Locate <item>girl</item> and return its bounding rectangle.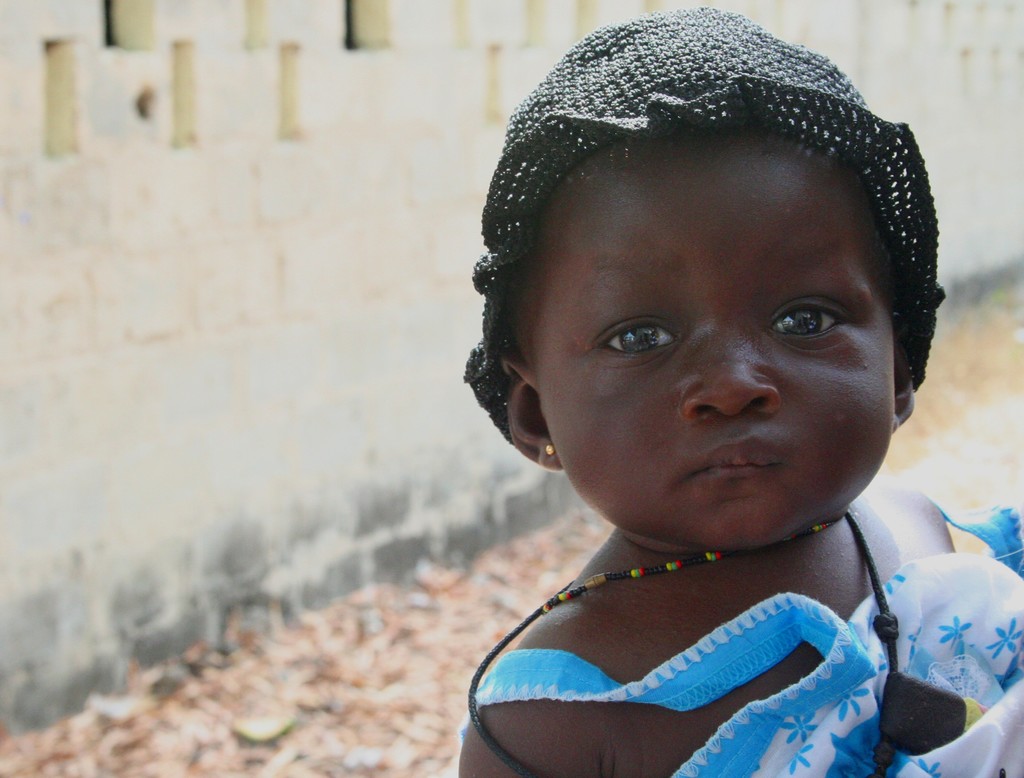
select_region(448, 6, 1023, 777).
